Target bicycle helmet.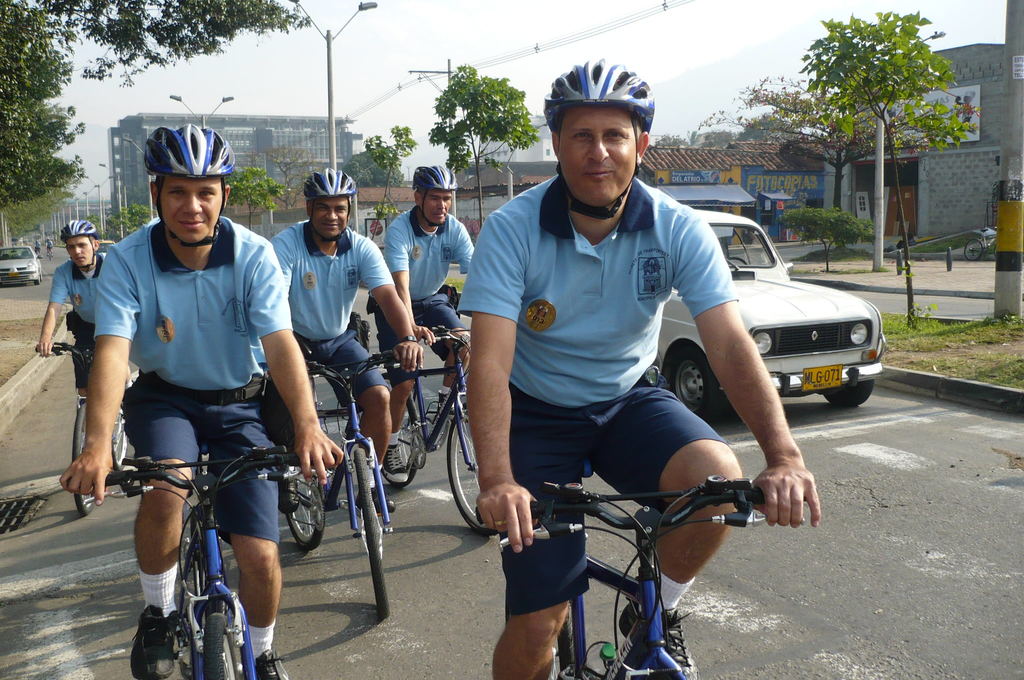
Target region: <region>304, 166, 364, 194</region>.
